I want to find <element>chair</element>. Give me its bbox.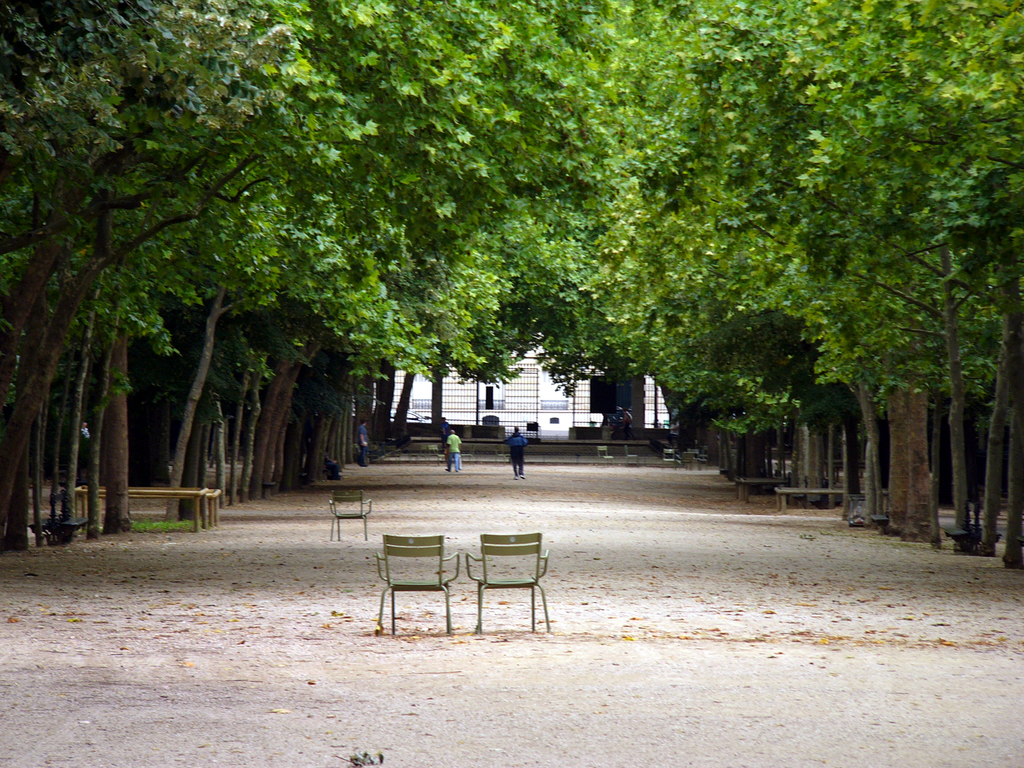
crop(460, 527, 553, 636).
